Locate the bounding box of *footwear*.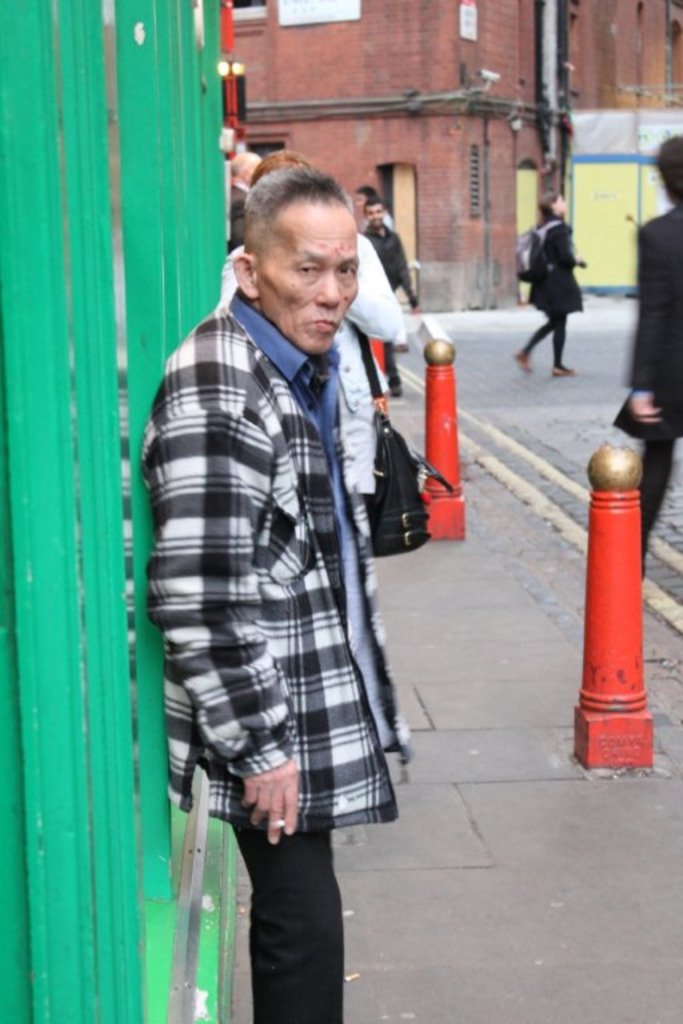
Bounding box: 558:365:590:381.
